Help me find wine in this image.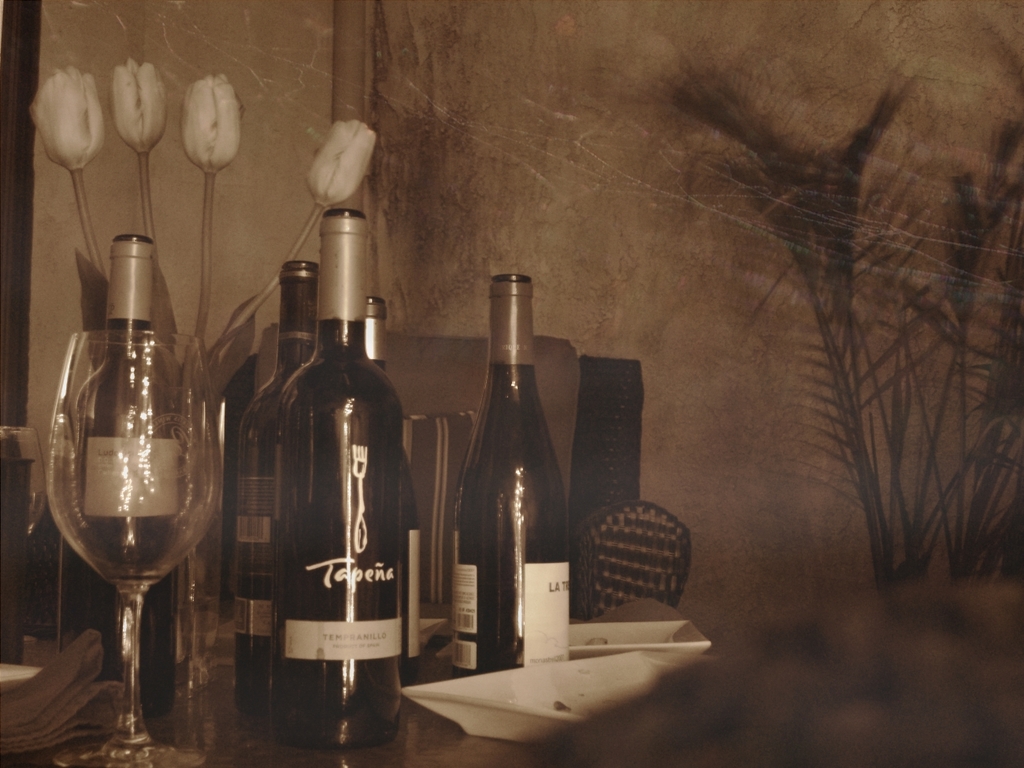
Found it: detection(454, 275, 570, 680).
